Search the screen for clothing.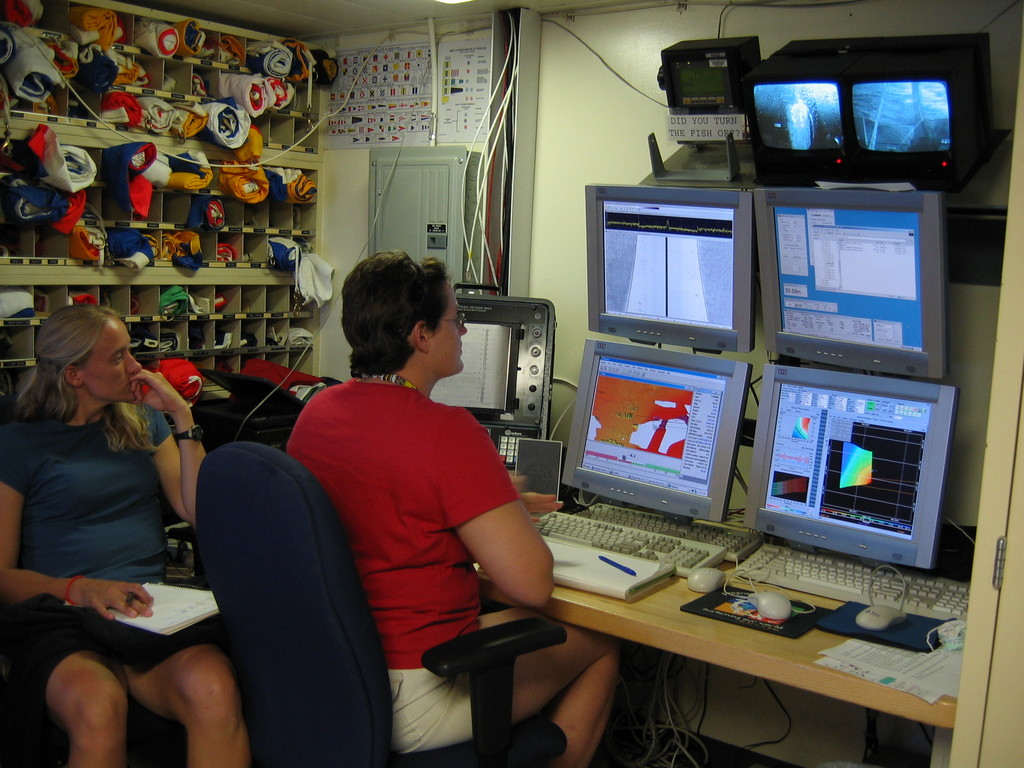
Found at [291,316,543,748].
